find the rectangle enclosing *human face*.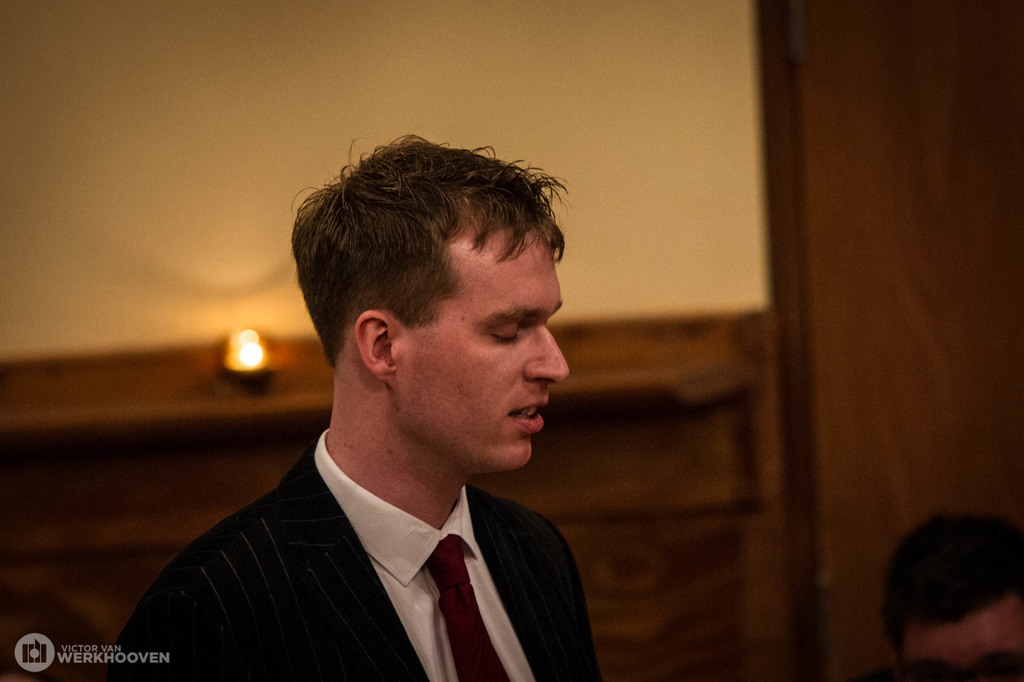
(390,218,565,466).
